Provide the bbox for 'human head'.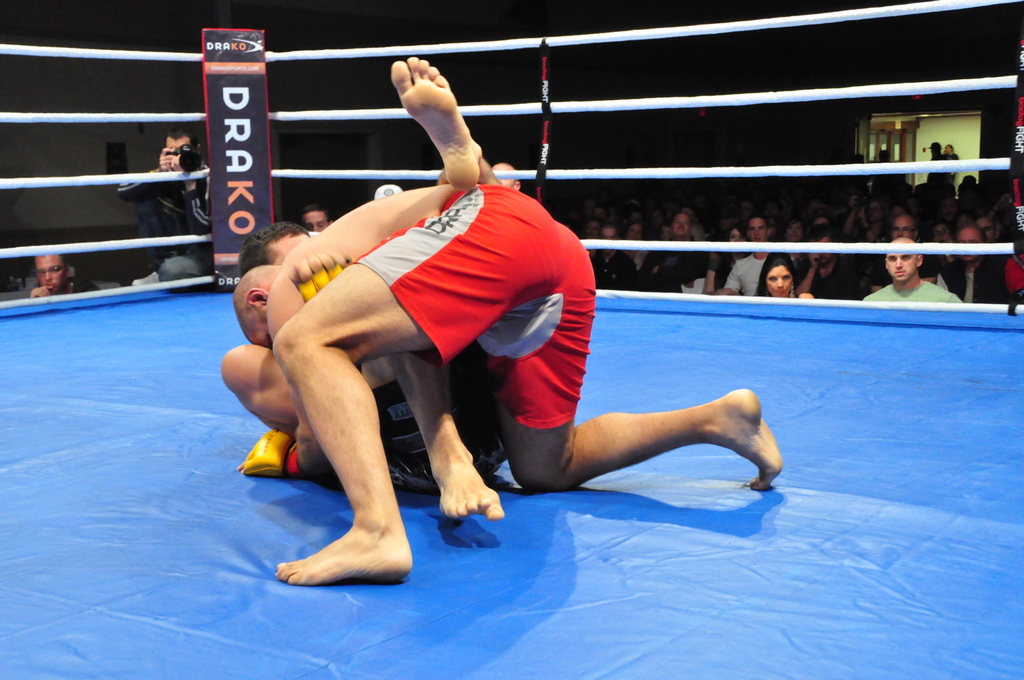
left=887, top=213, right=918, bottom=243.
